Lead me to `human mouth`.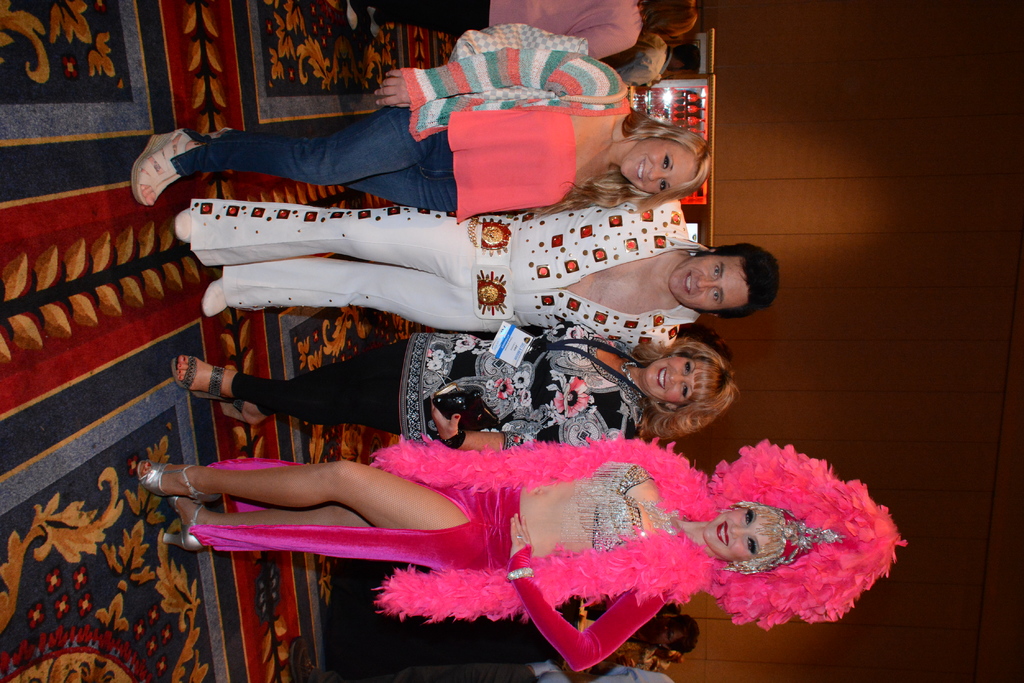
Lead to (682, 271, 698, 294).
